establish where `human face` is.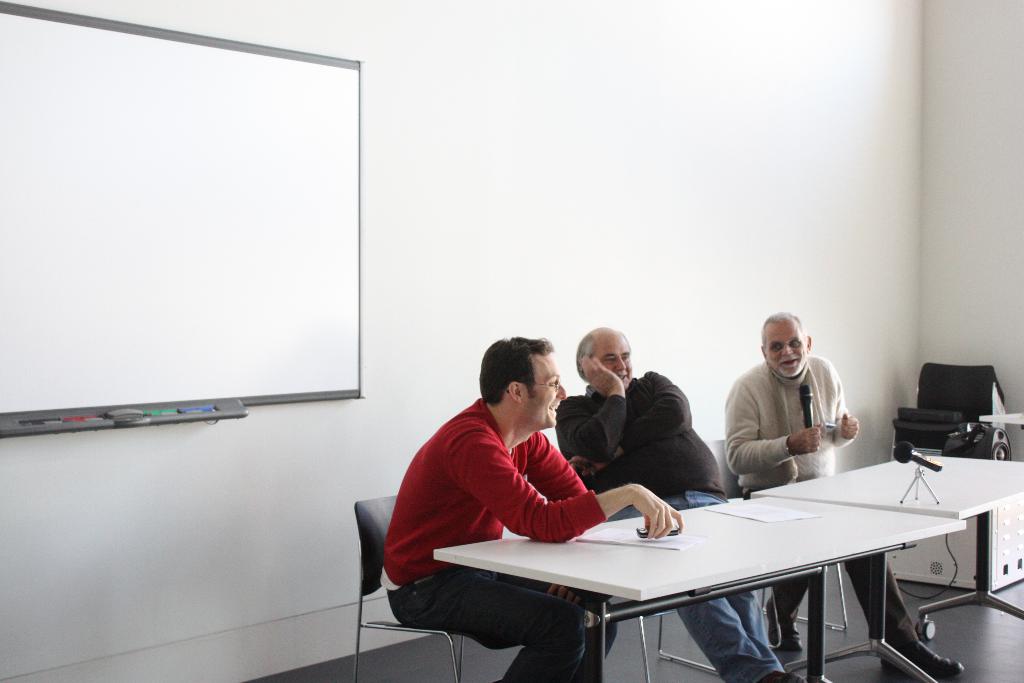
Established at {"left": 590, "top": 336, "right": 635, "bottom": 388}.
